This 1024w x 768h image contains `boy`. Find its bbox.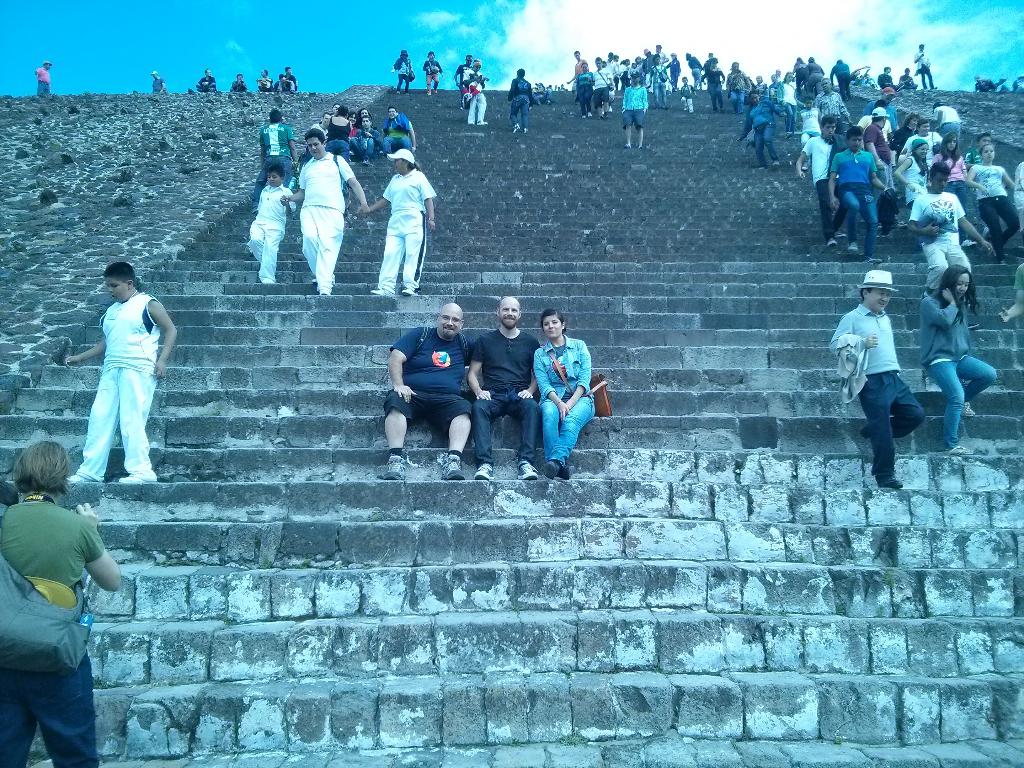
<bbox>350, 113, 380, 163</bbox>.
